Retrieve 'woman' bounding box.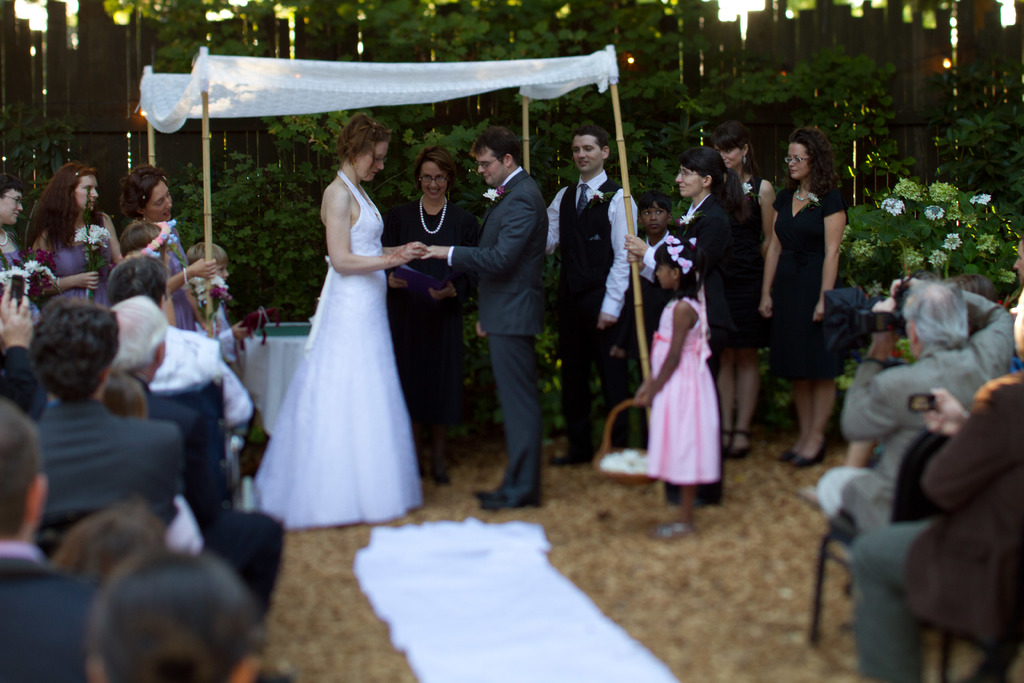
Bounding box: 21/158/127/306.
